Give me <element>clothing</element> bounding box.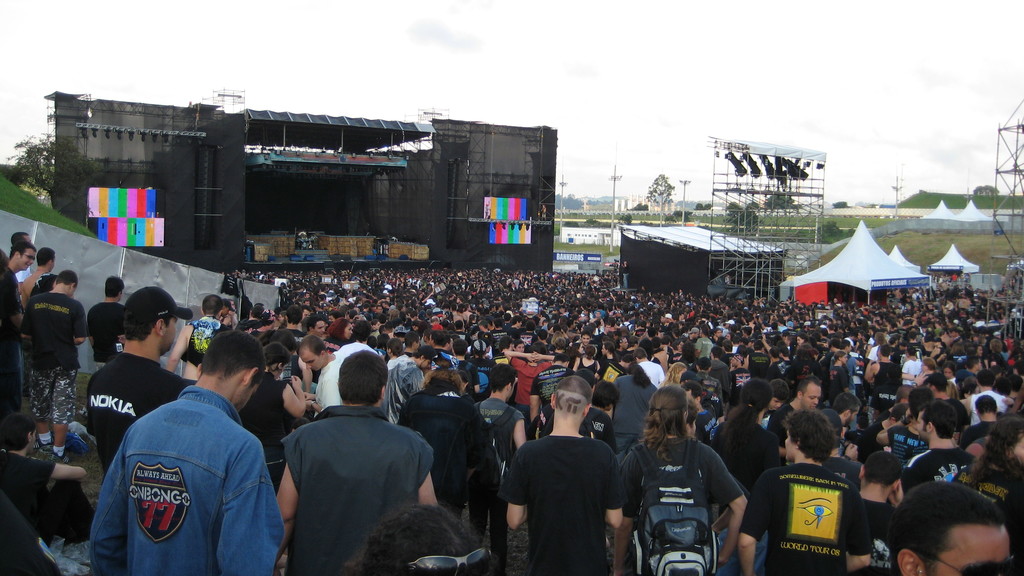
x1=963, y1=464, x2=1023, y2=565.
